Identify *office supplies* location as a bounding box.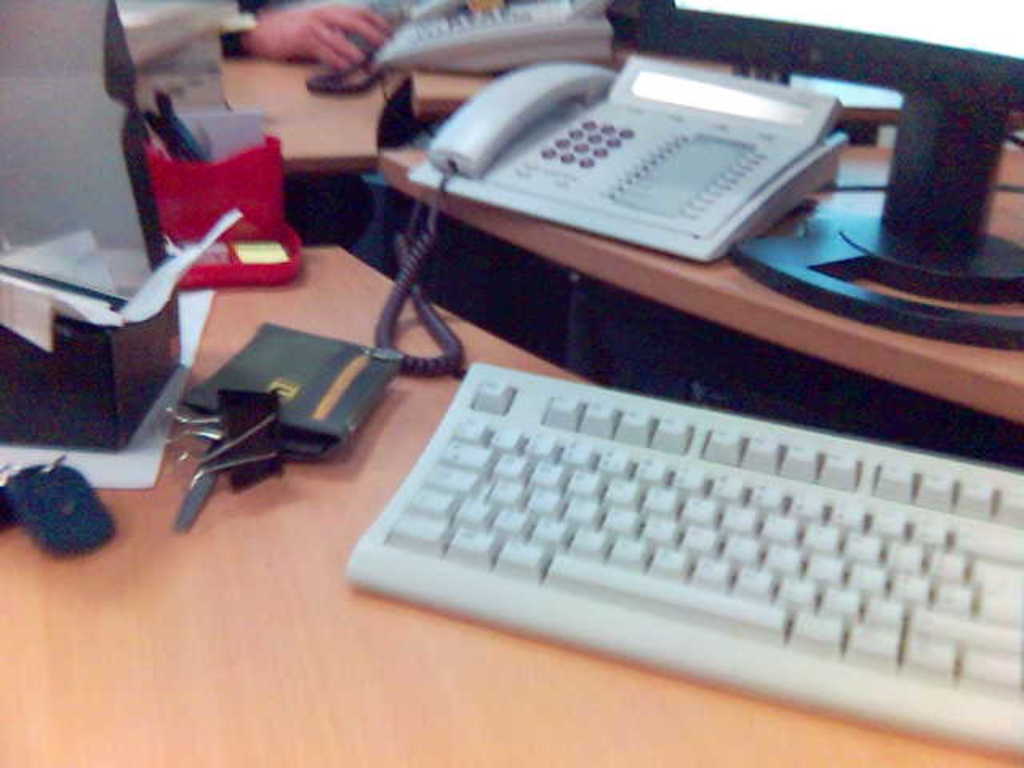
(0,461,115,547).
